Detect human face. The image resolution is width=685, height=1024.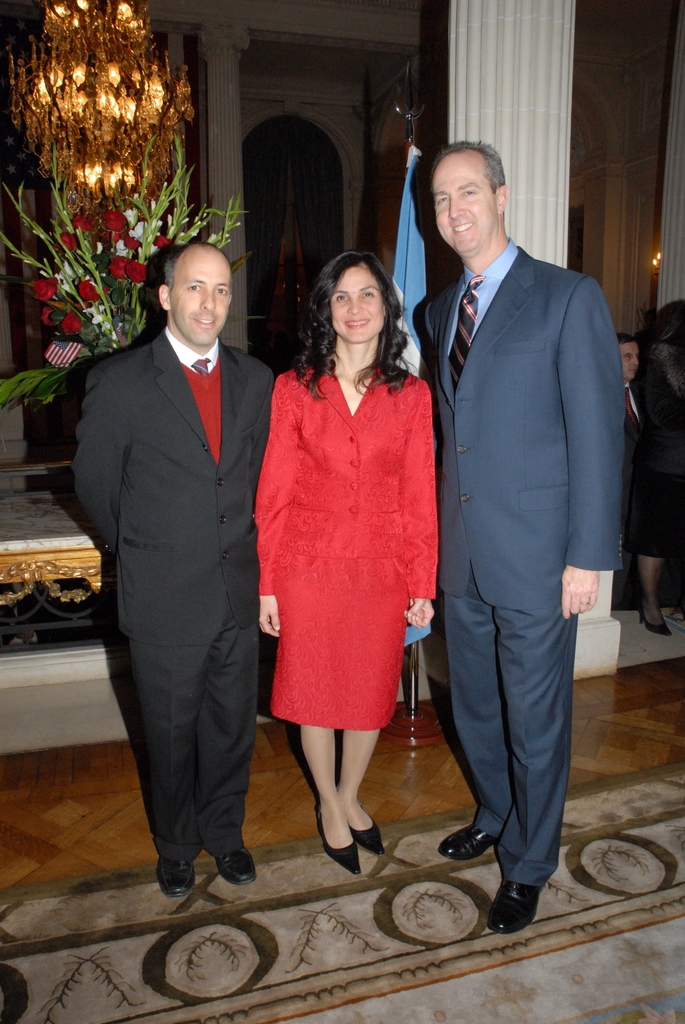
335:269:380:342.
